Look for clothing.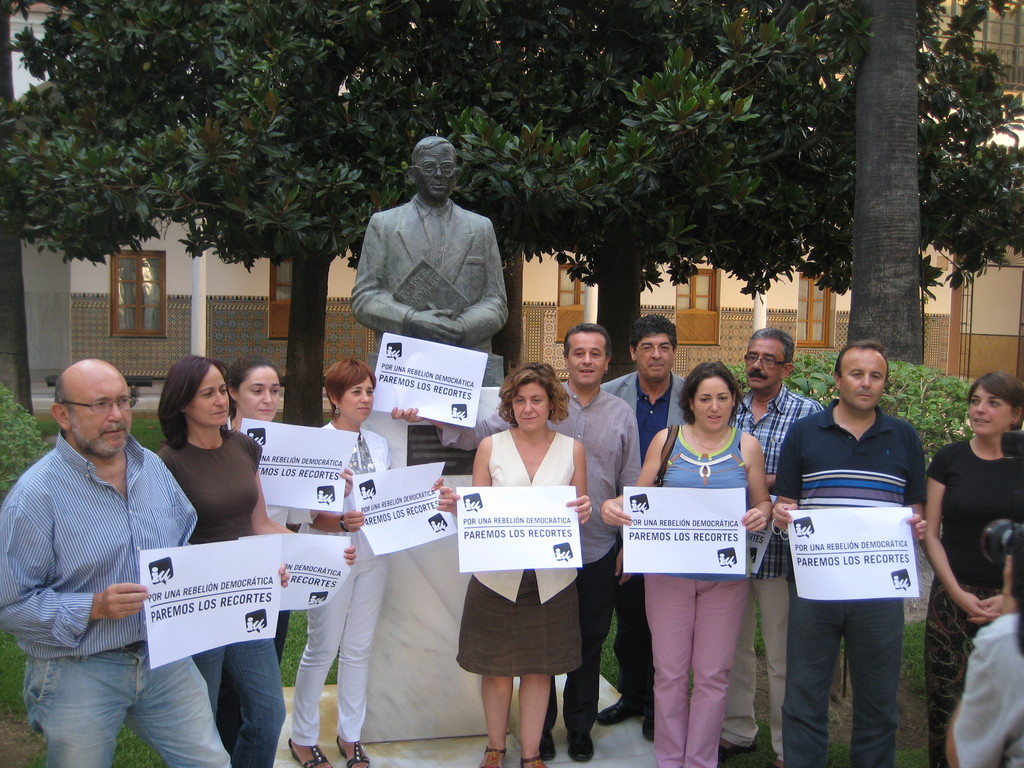
Found: detection(318, 430, 394, 746).
